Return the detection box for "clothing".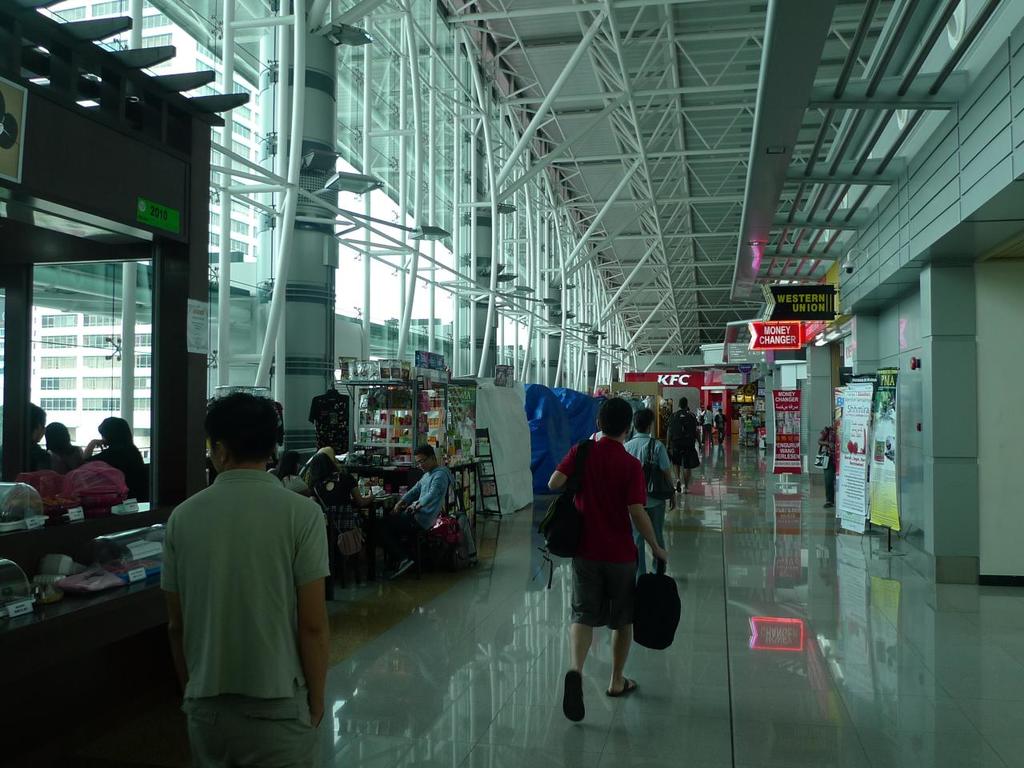
x1=152, y1=460, x2=322, y2=767.
